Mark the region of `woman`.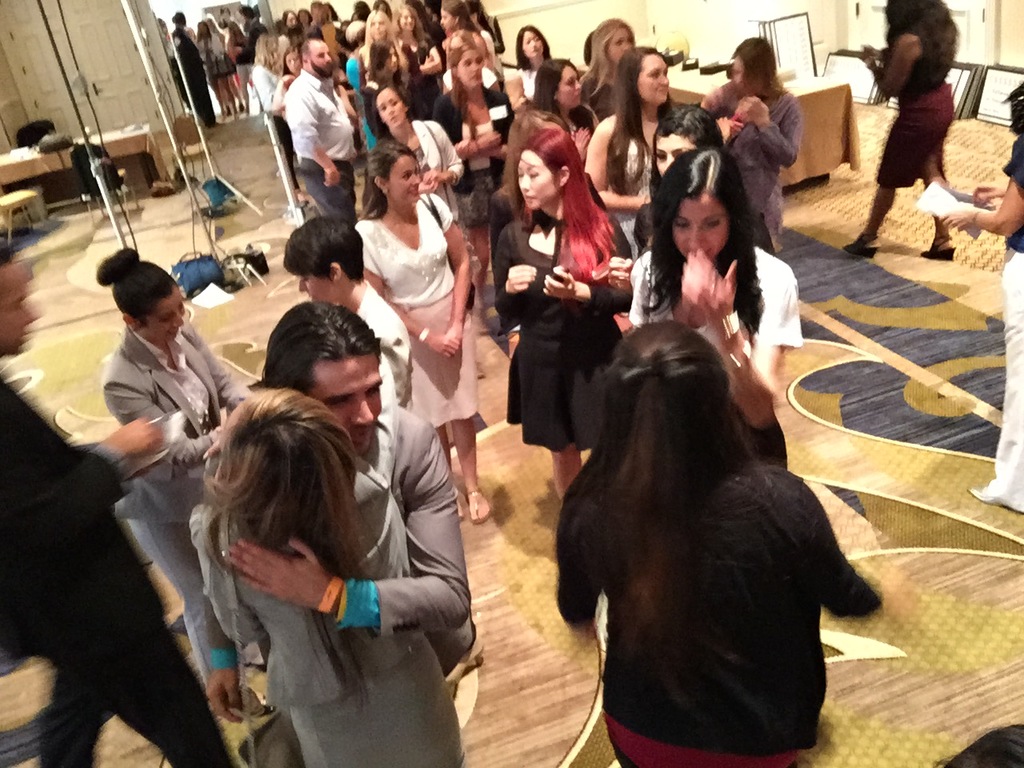
Region: [left=258, top=45, right=302, bottom=139].
